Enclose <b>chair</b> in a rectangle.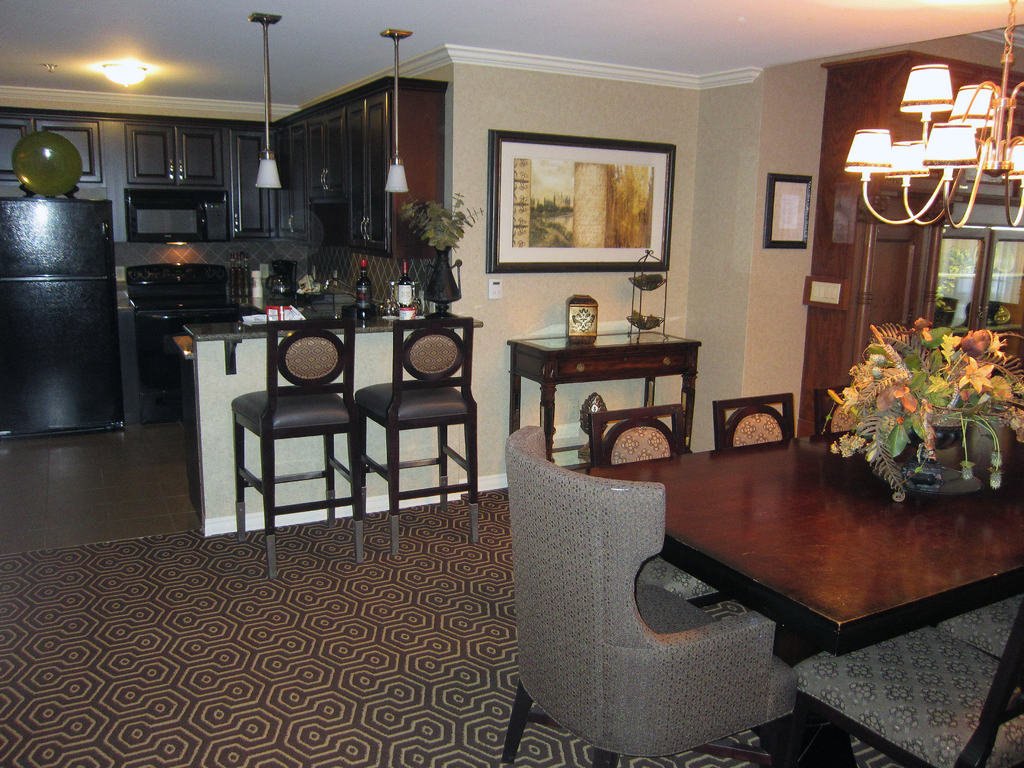
bbox=(587, 404, 732, 611).
